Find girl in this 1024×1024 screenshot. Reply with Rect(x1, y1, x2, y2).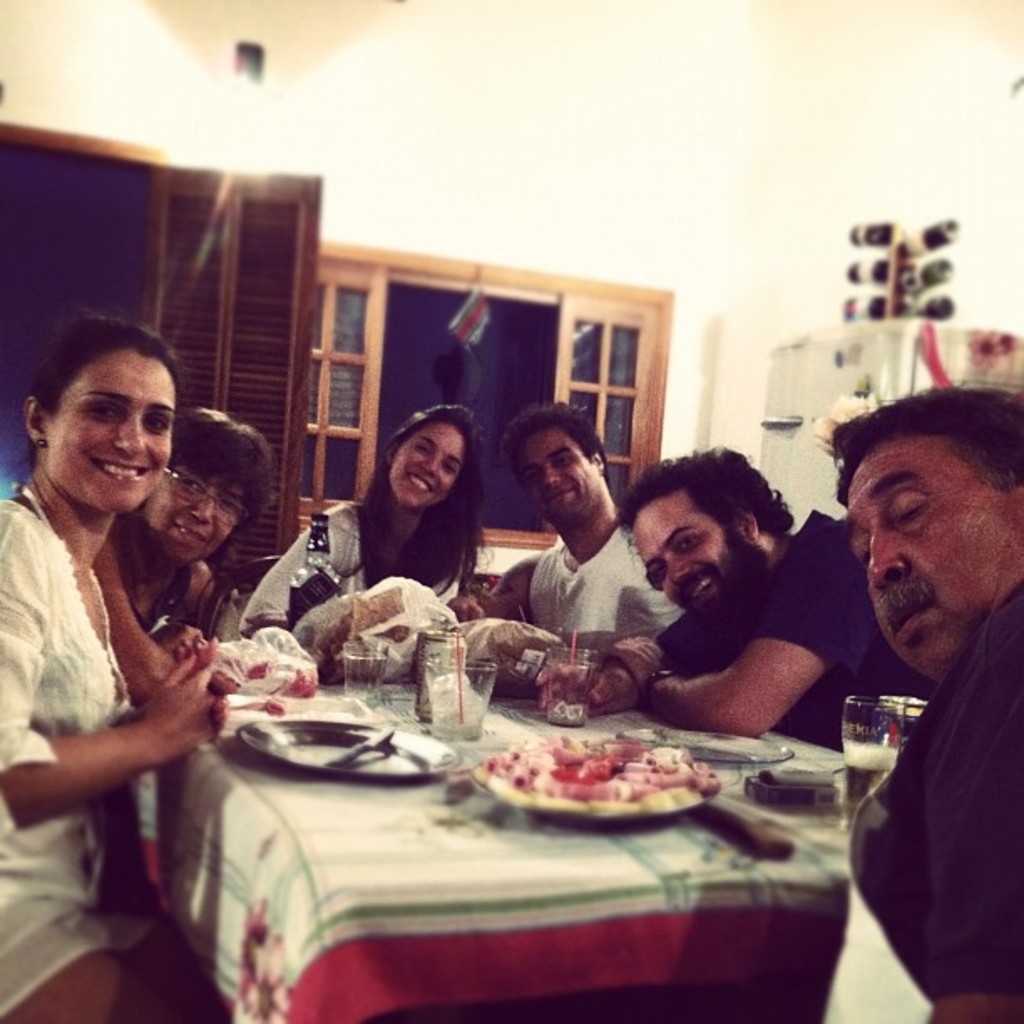
Rect(239, 400, 479, 627).
